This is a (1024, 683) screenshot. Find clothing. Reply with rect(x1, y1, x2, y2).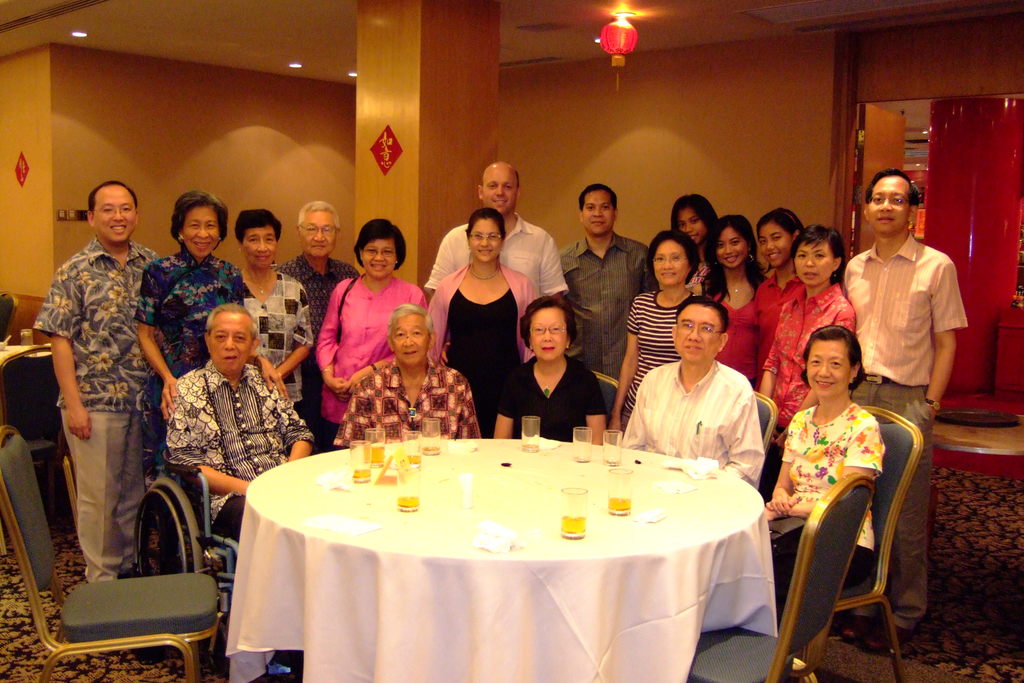
rect(35, 196, 159, 591).
